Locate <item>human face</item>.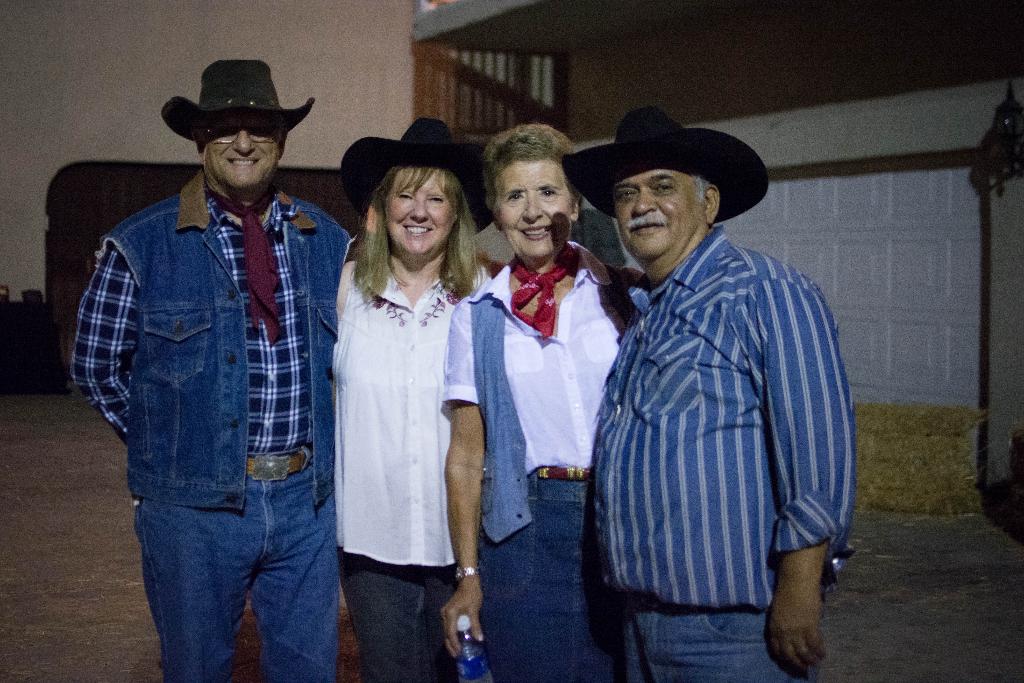
Bounding box: box=[499, 157, 580, 259].
